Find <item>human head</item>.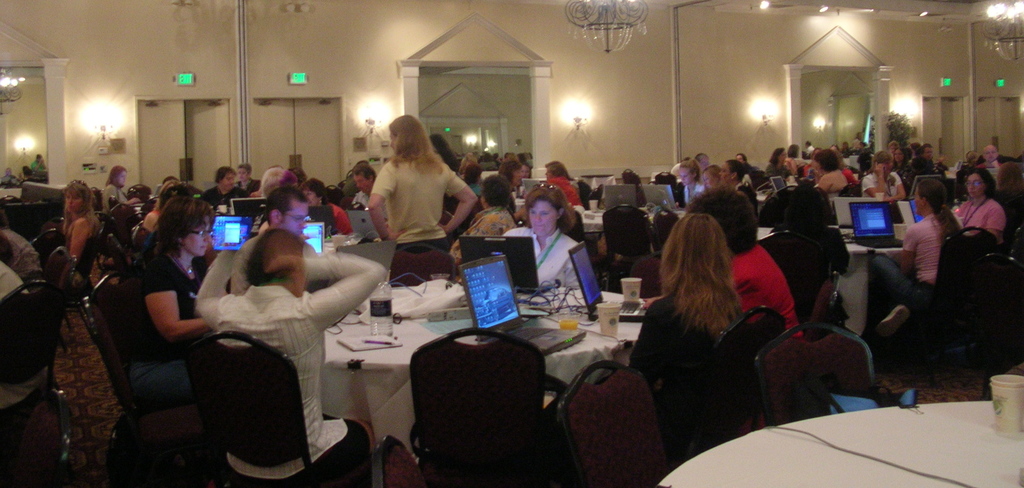
x1=292, y1=168, x2=310, y2=185.
